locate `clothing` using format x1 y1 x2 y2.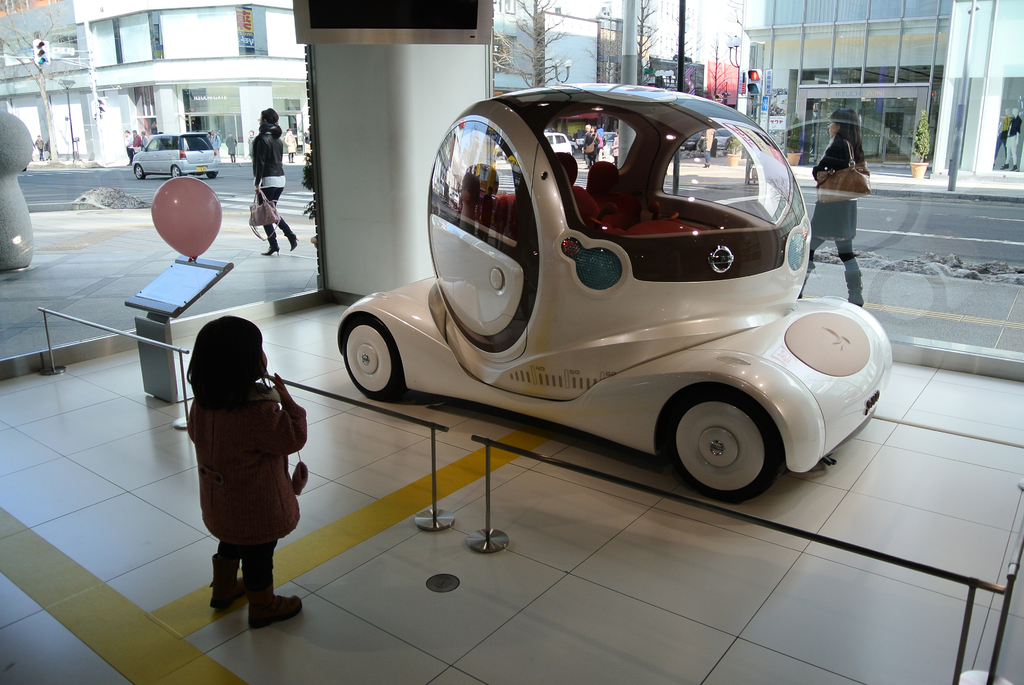
583 129 607 164.
